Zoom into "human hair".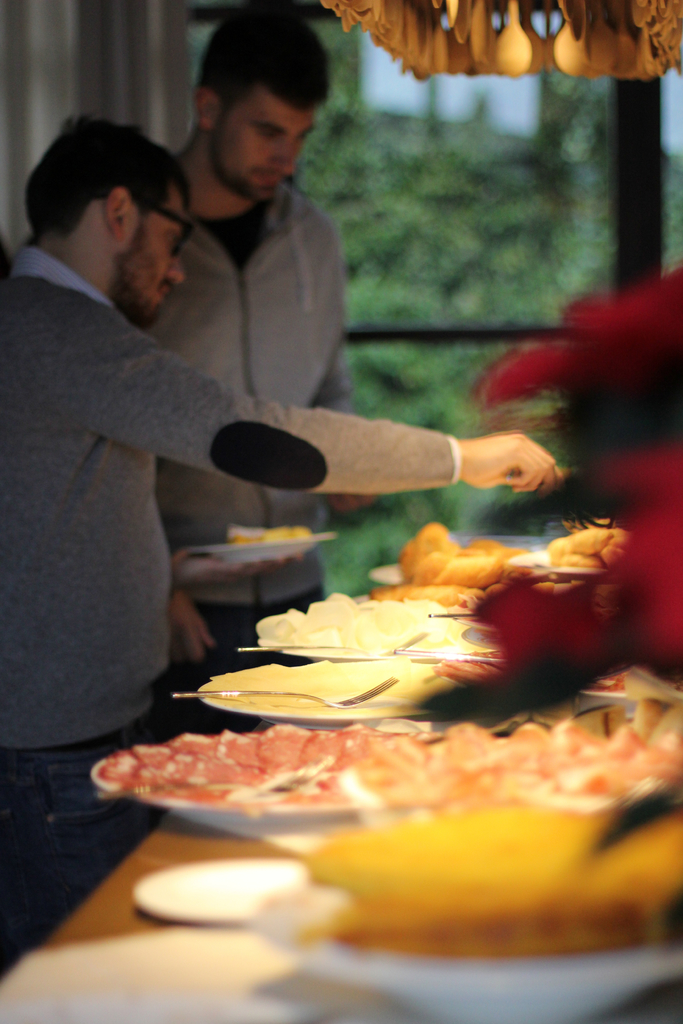
Zoom target: region(24, 116, 192, 235).
